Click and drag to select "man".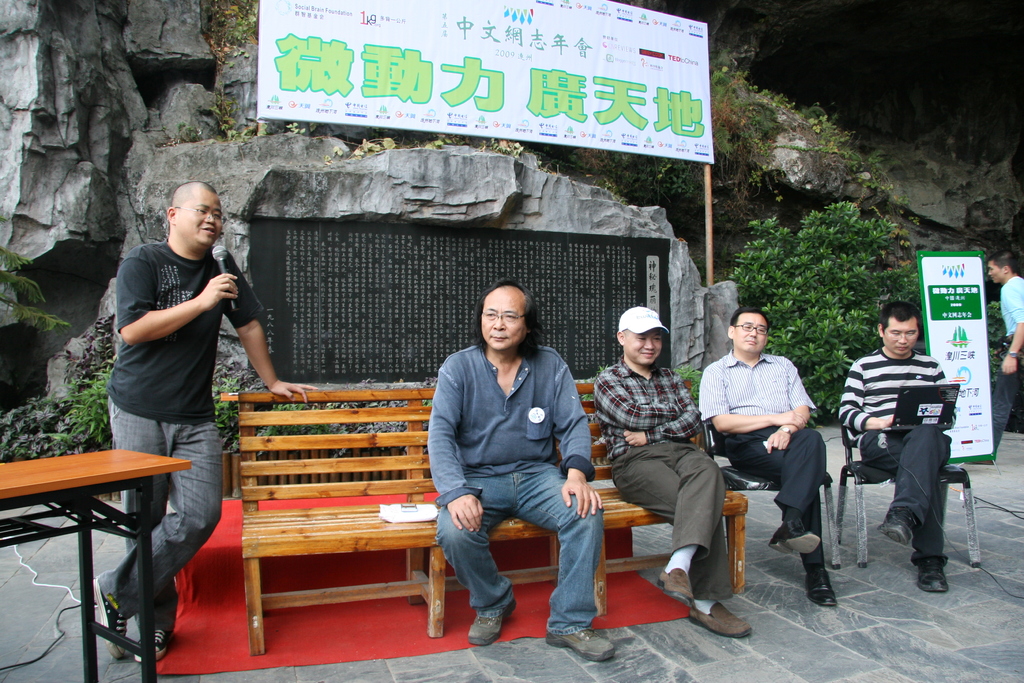
Selection: [x1=965, y1=249, x2=1023, y2=470].
